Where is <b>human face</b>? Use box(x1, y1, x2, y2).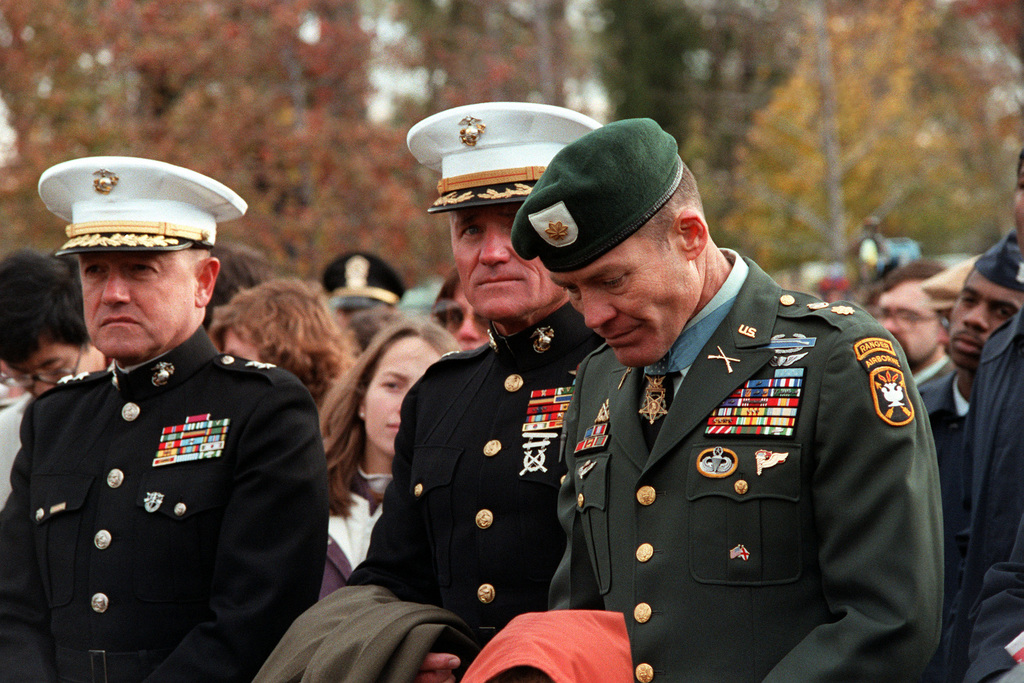
box(364, 338, 439, 454).
